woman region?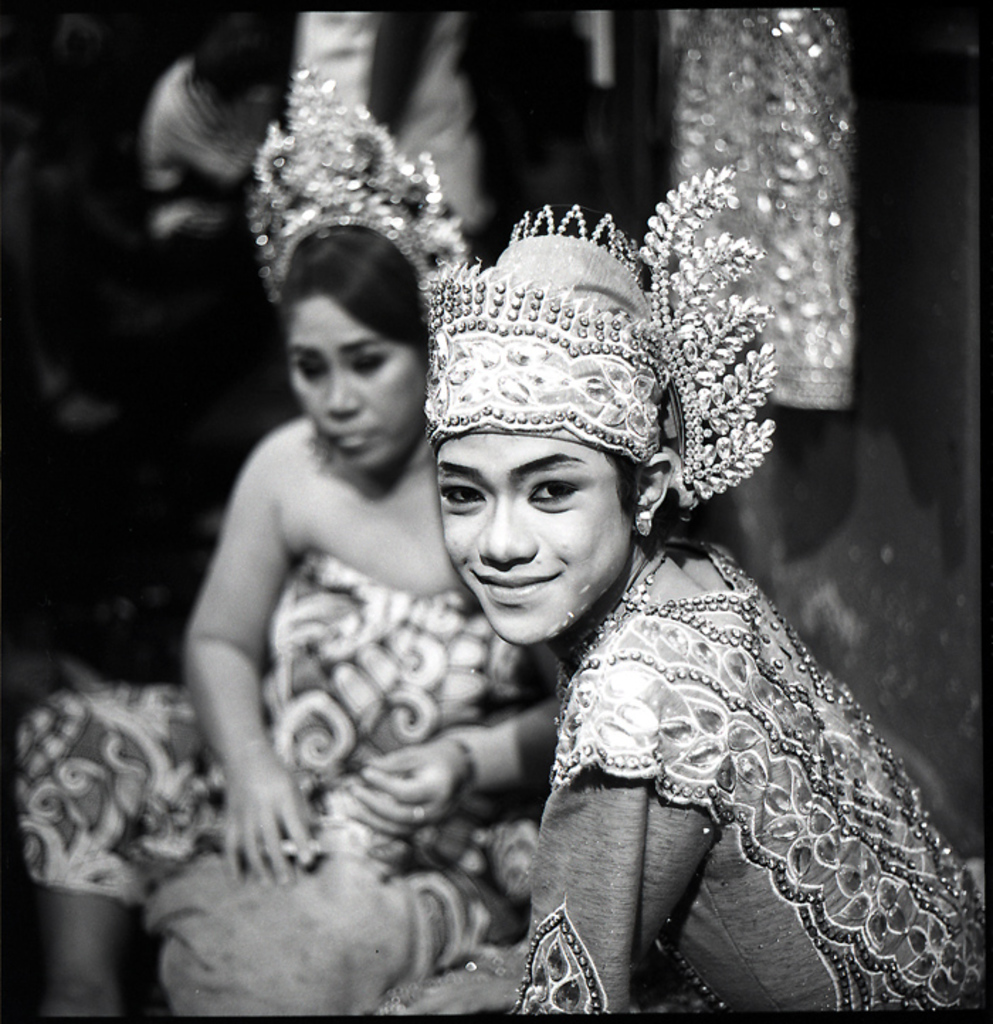
7:58:565:1017
